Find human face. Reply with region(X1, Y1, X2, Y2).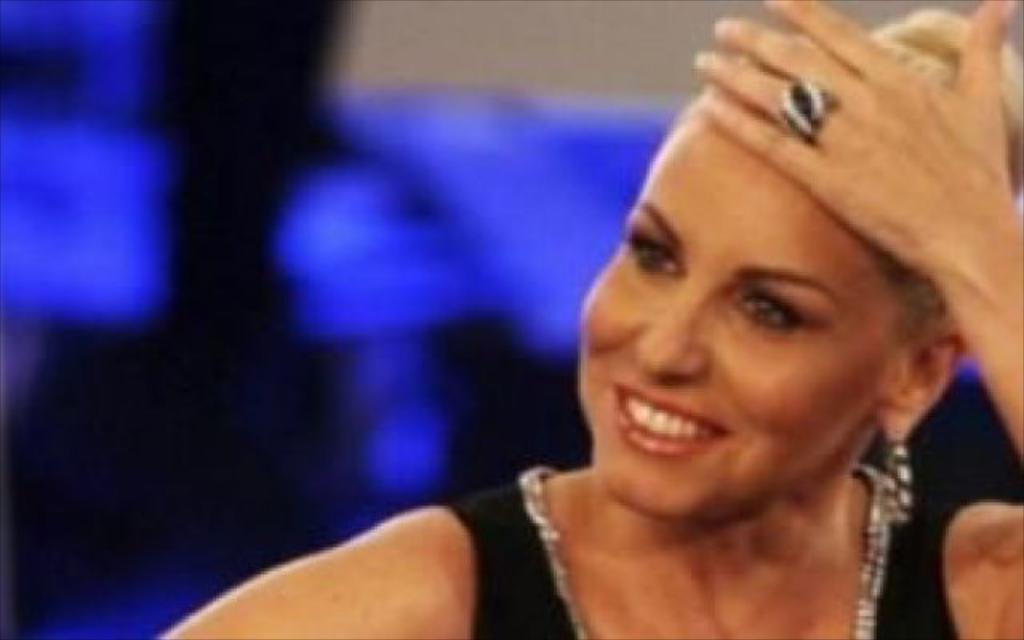
region(574, 88, 928, 528).
